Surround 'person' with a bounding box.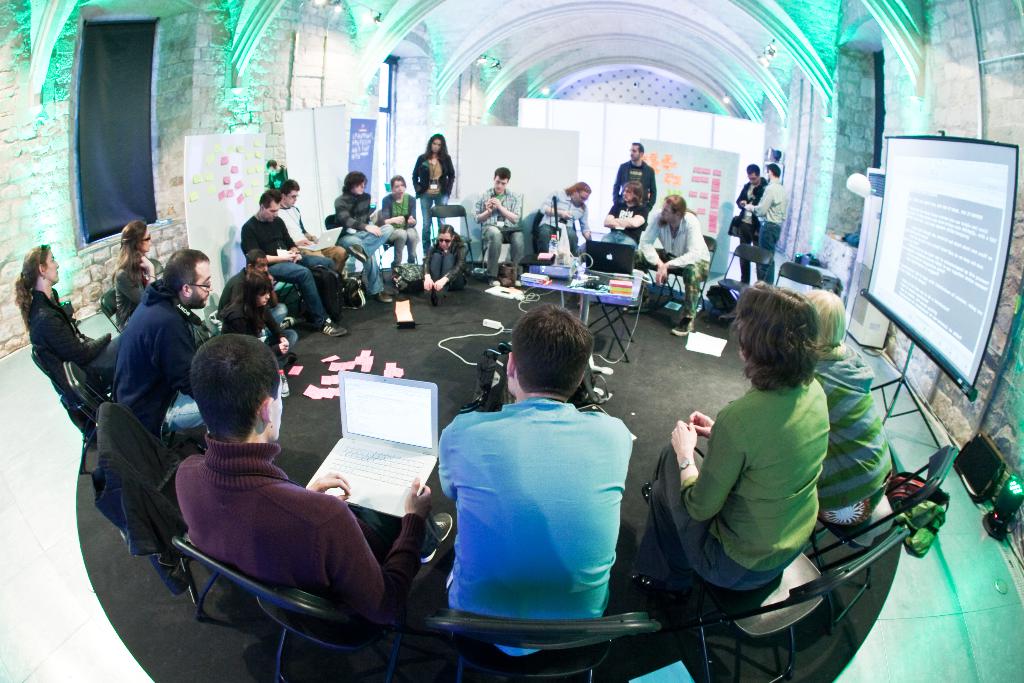
(x1=241, y1=189, x2=351, y2=339).
